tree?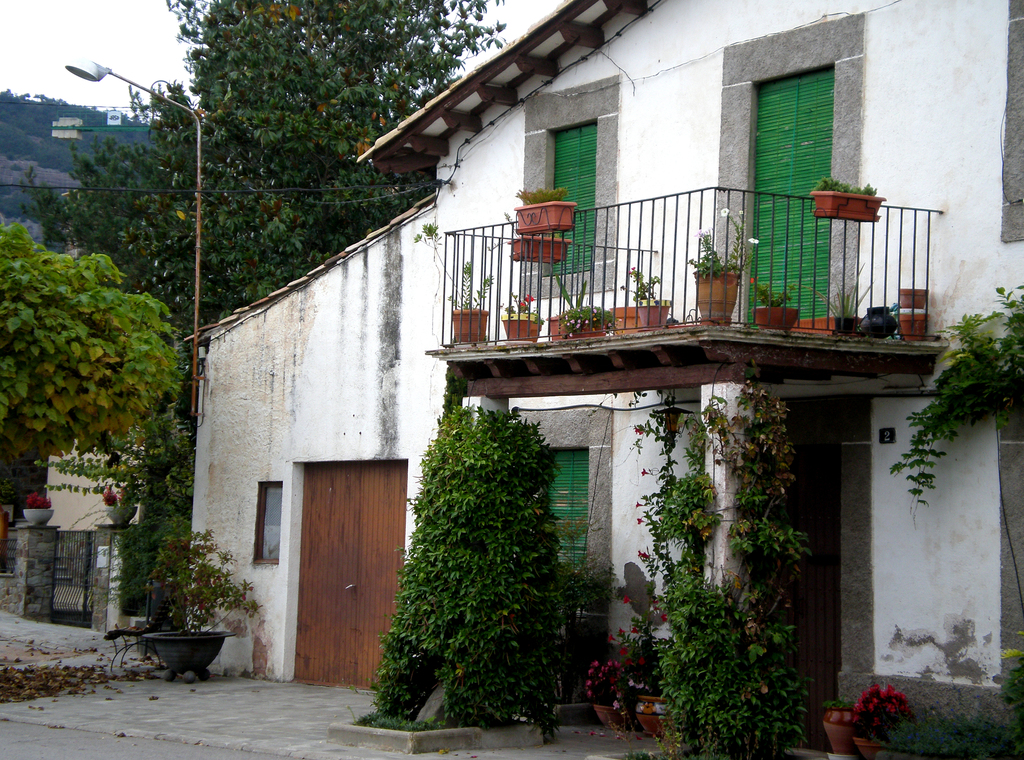
0 207 186 532
